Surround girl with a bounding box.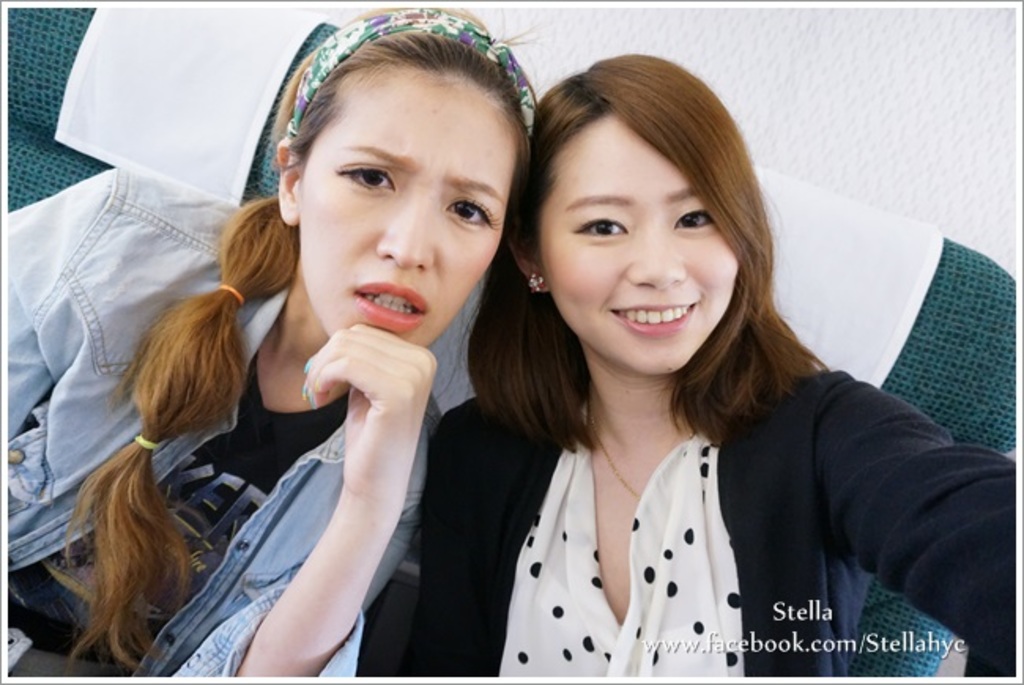
(x1=425, y1=57, x2=1015, y2=676).
